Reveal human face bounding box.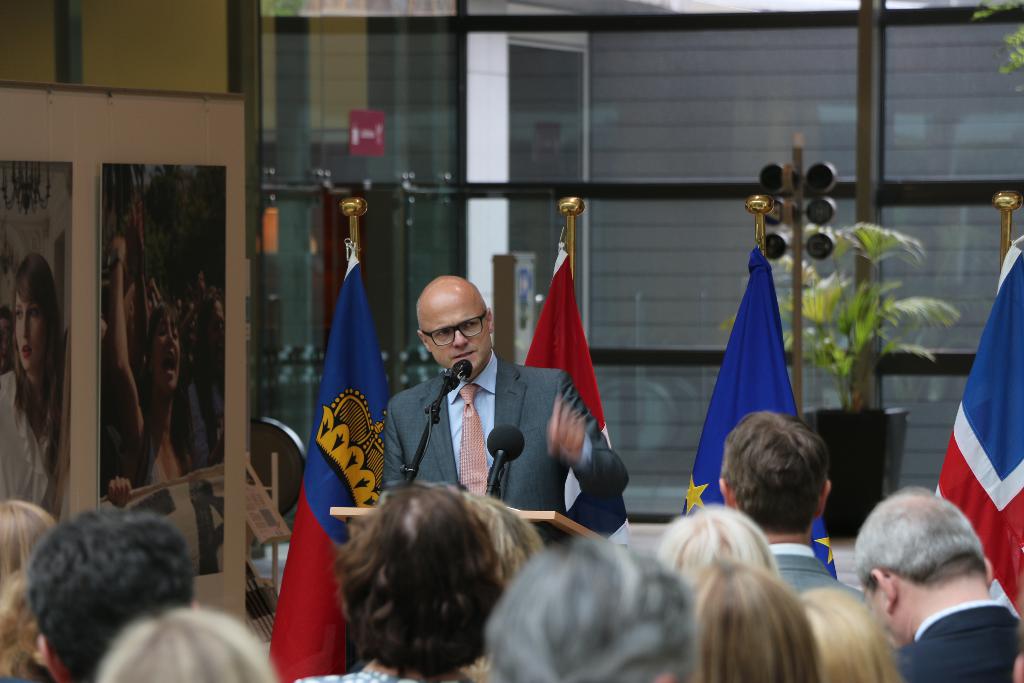
Revealed: left=149, top=307, right=185, bottom=386.
